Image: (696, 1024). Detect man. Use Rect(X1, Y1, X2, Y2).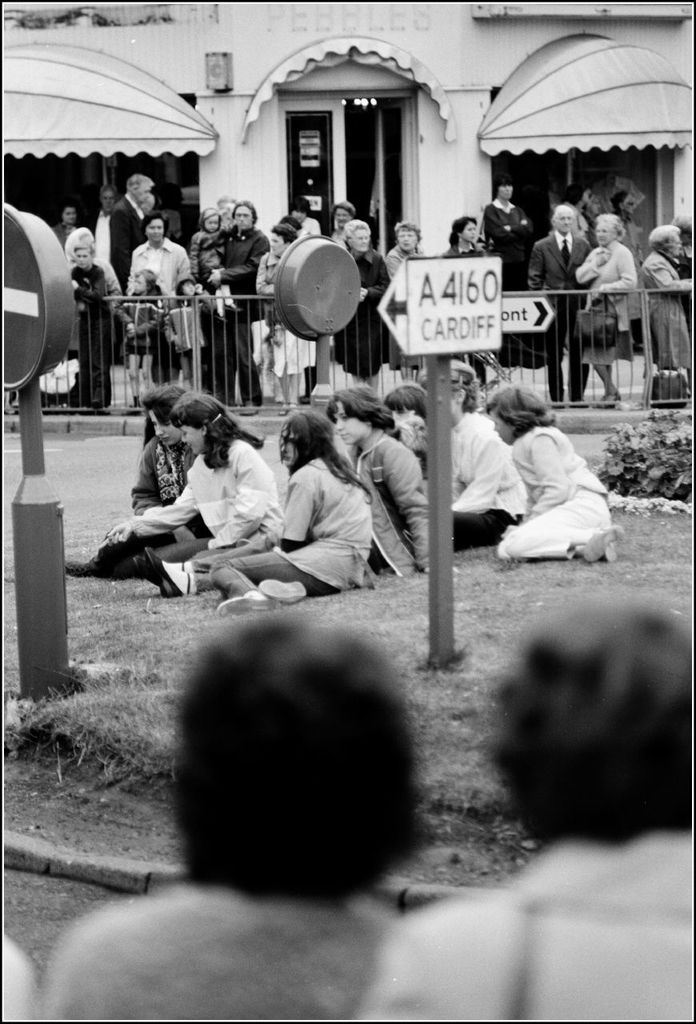
Rect(518, 191, 594, 399).
